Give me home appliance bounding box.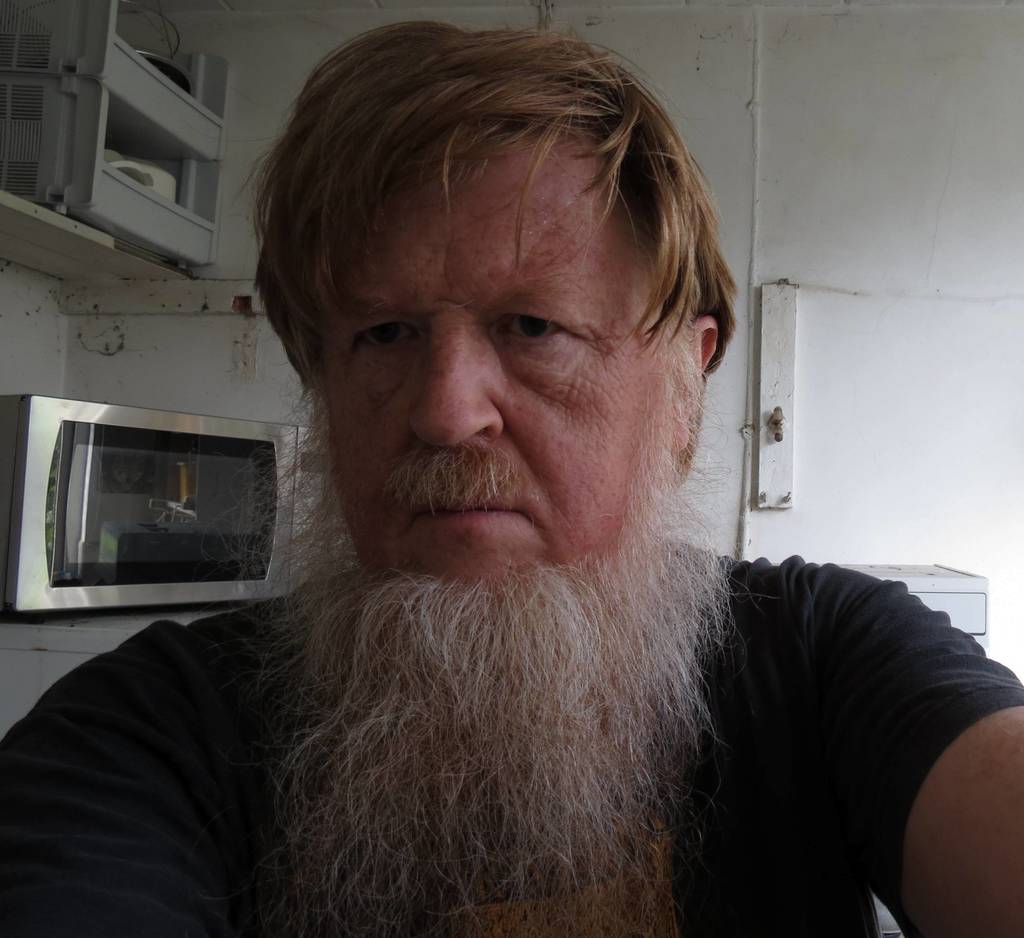
region(0, 393, 299, 619).
